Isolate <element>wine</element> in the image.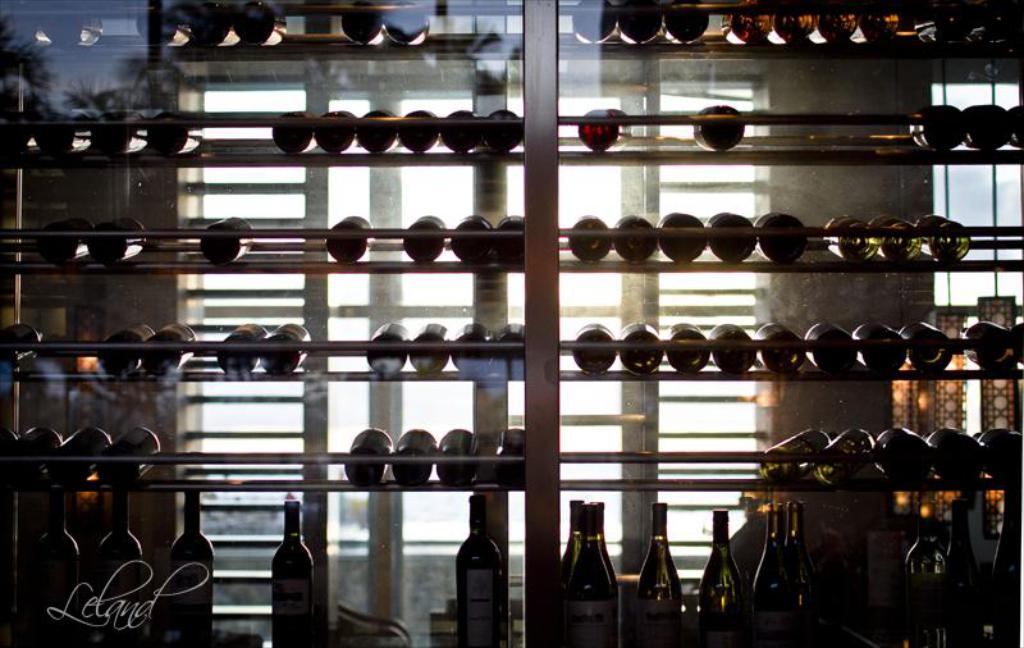
Isolated region: 493/215/525/264.
